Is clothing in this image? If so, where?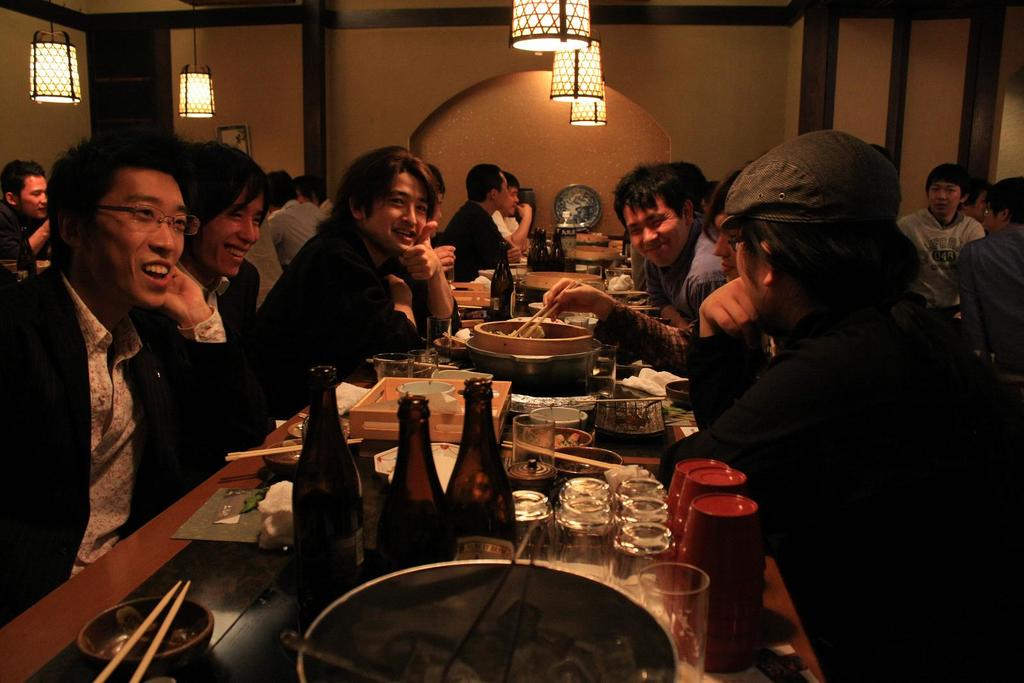
Yes, at bbox=(10, 205, 257, 581).
